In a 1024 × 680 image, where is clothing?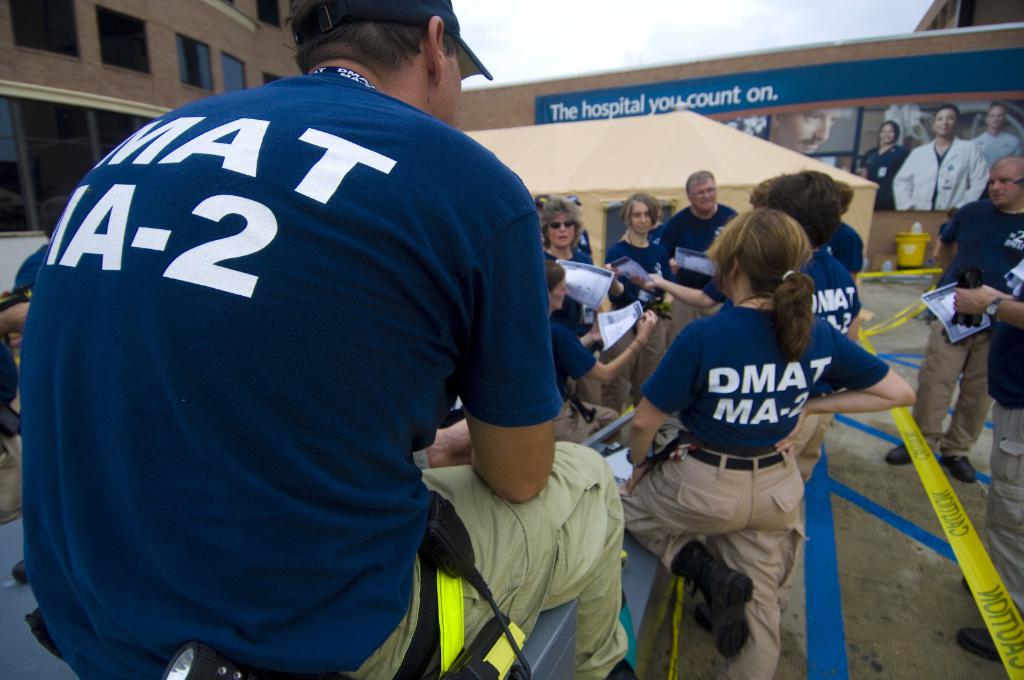
rect(972, 128, 1022, 172).
